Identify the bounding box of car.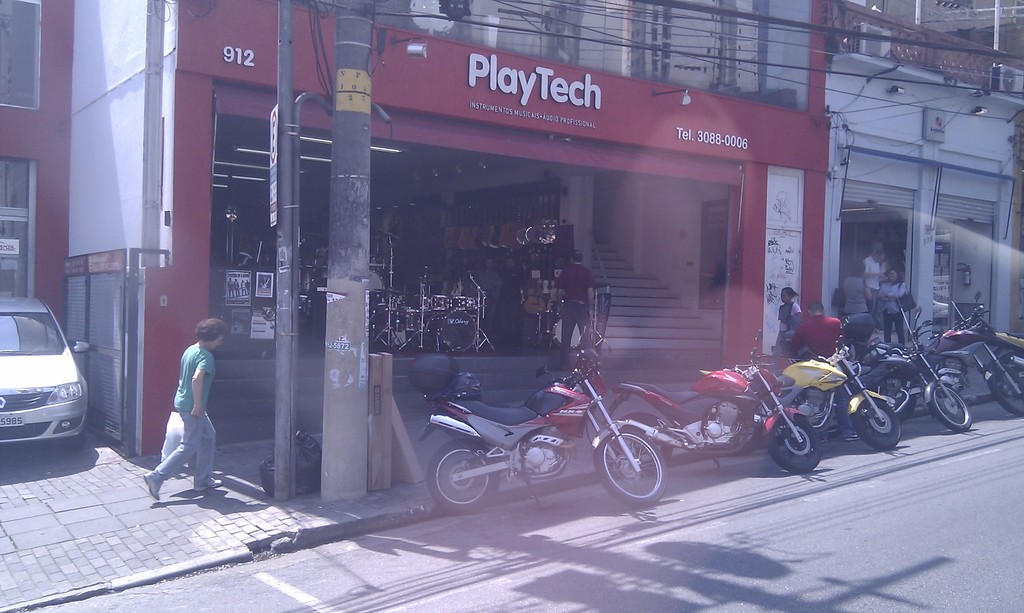
BBox(1, 297, 95, 467).
